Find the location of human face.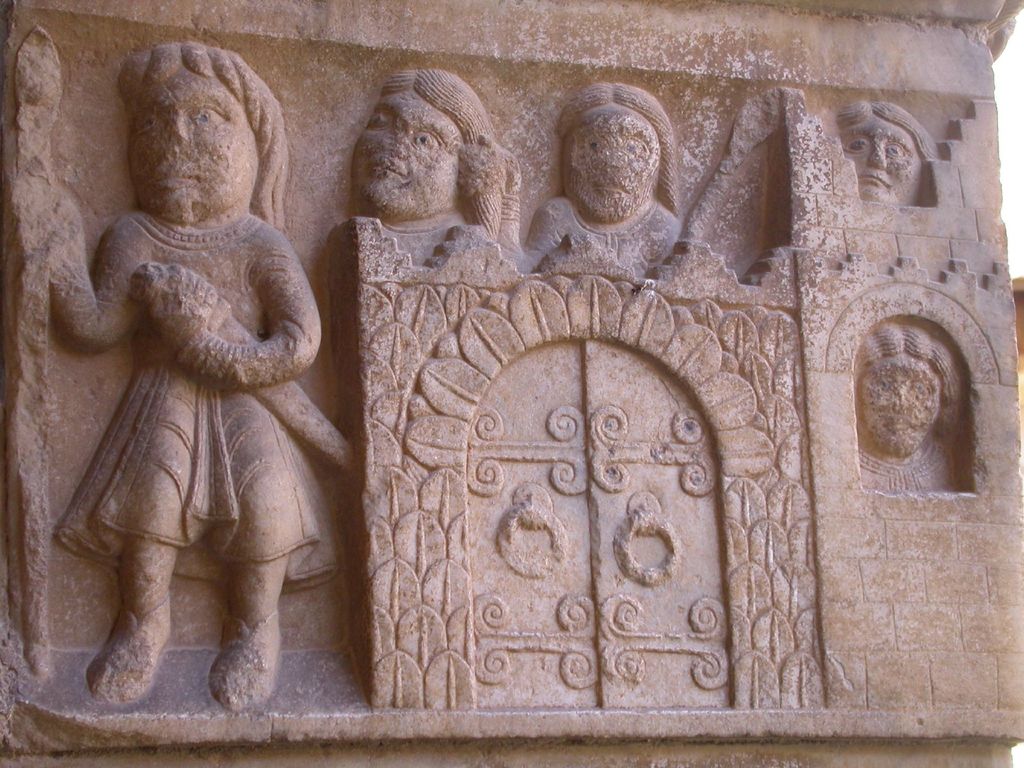
Location: rect(564, 109, 662, 221).
